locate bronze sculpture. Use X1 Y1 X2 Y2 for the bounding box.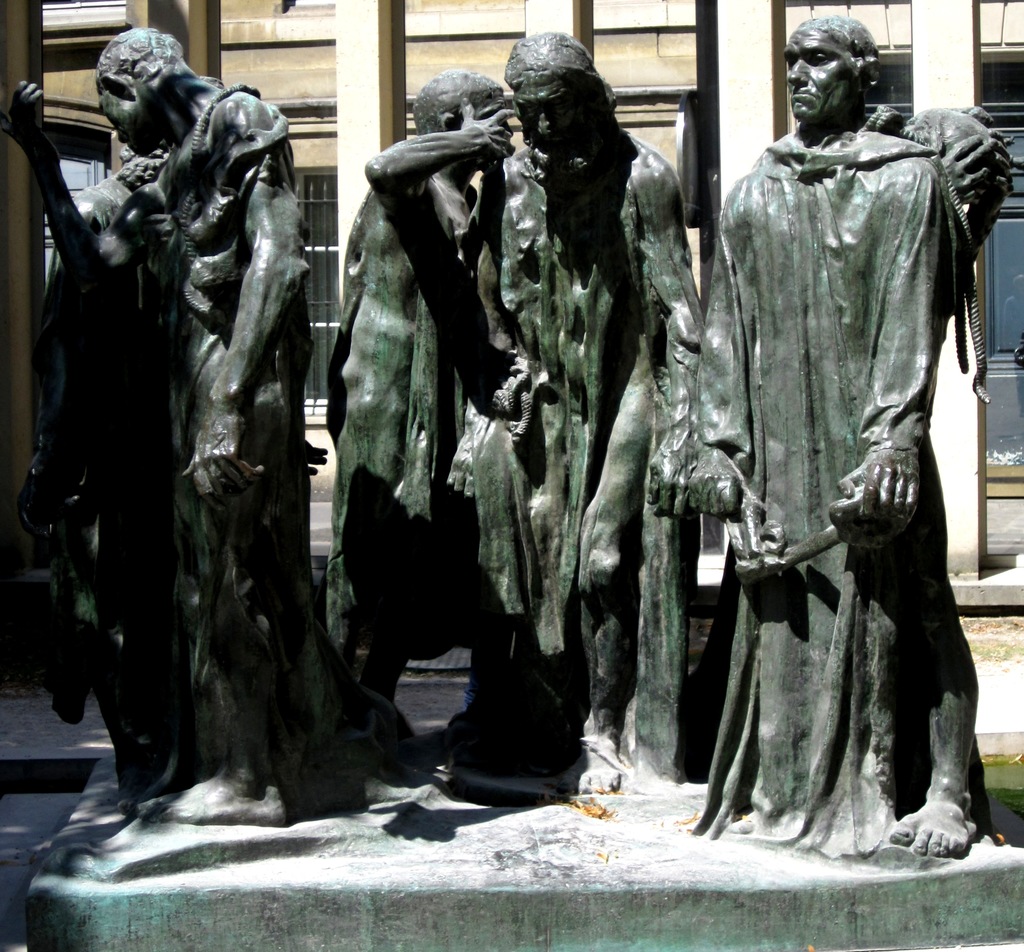
0 13 1023 951.
